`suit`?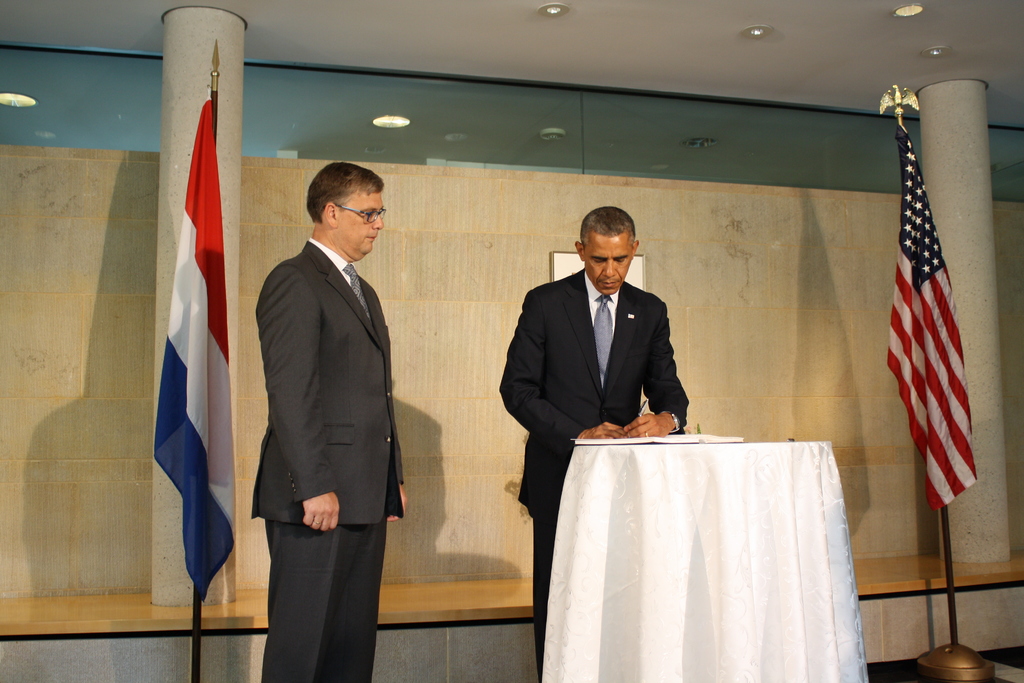
[499, 269, 691, 682]
